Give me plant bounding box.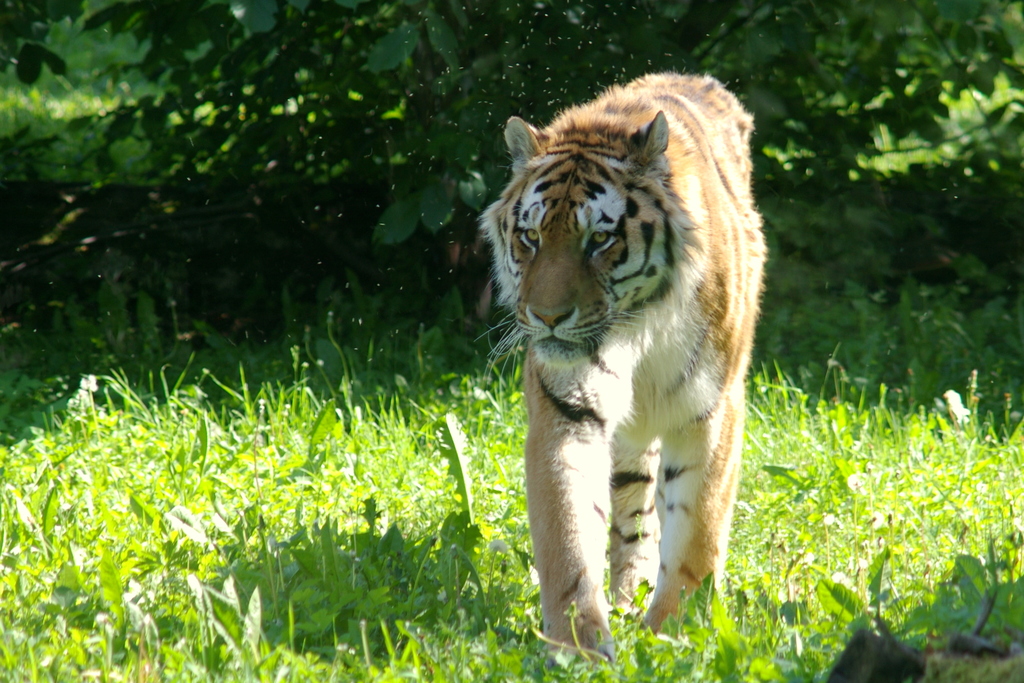
764, 295, 1010, 670.
